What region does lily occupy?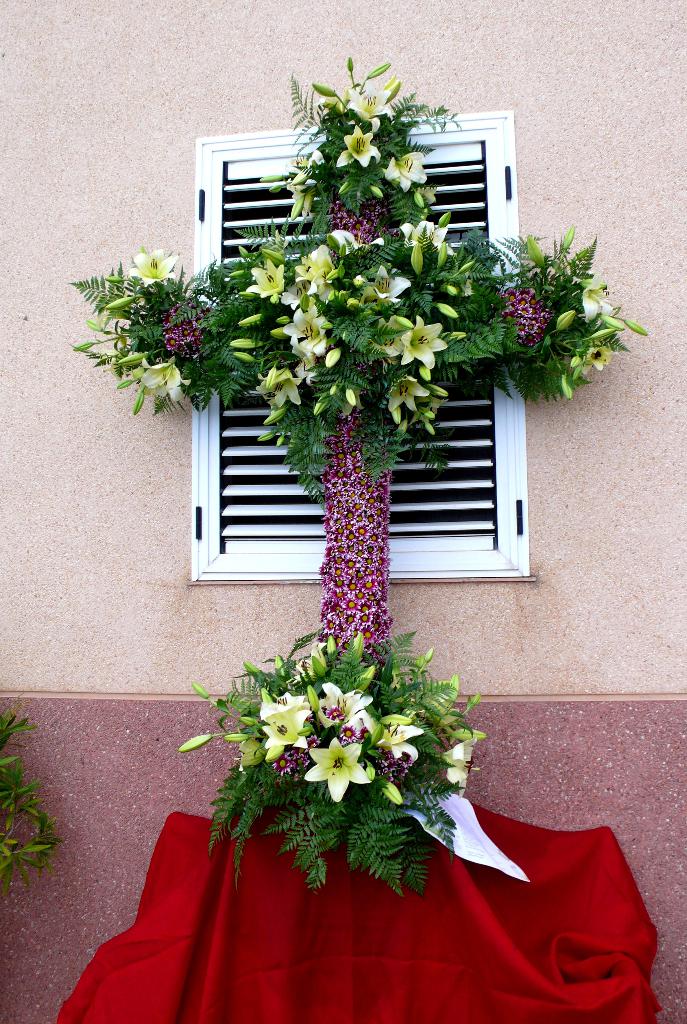
[left=137, top=356, right=193, bottom=402].
